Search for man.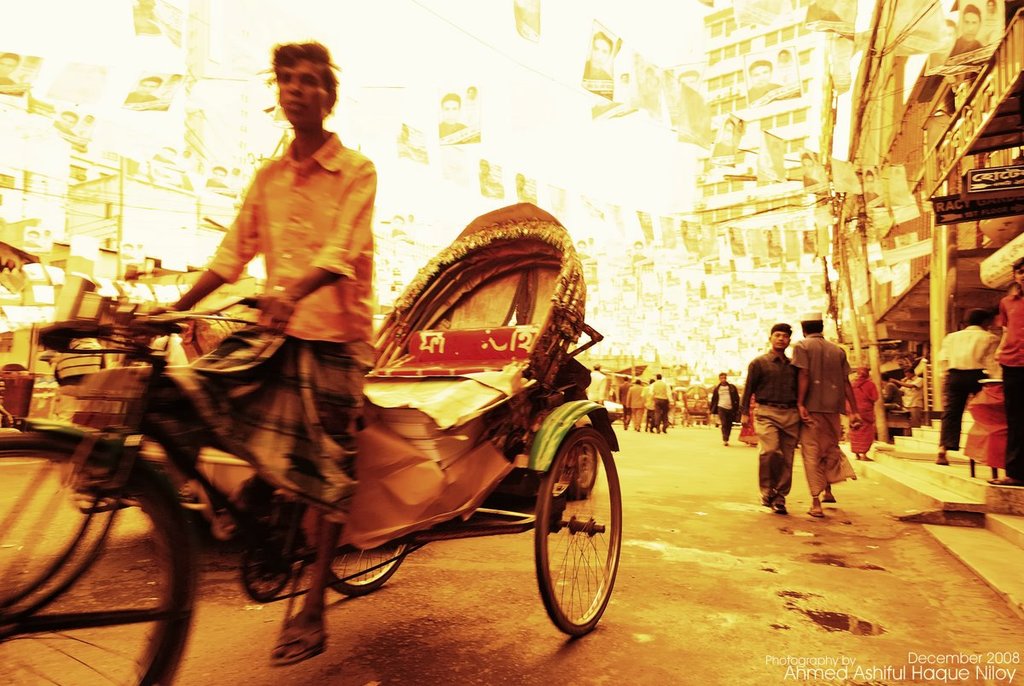
Found at (650, 372, 673, 433).
